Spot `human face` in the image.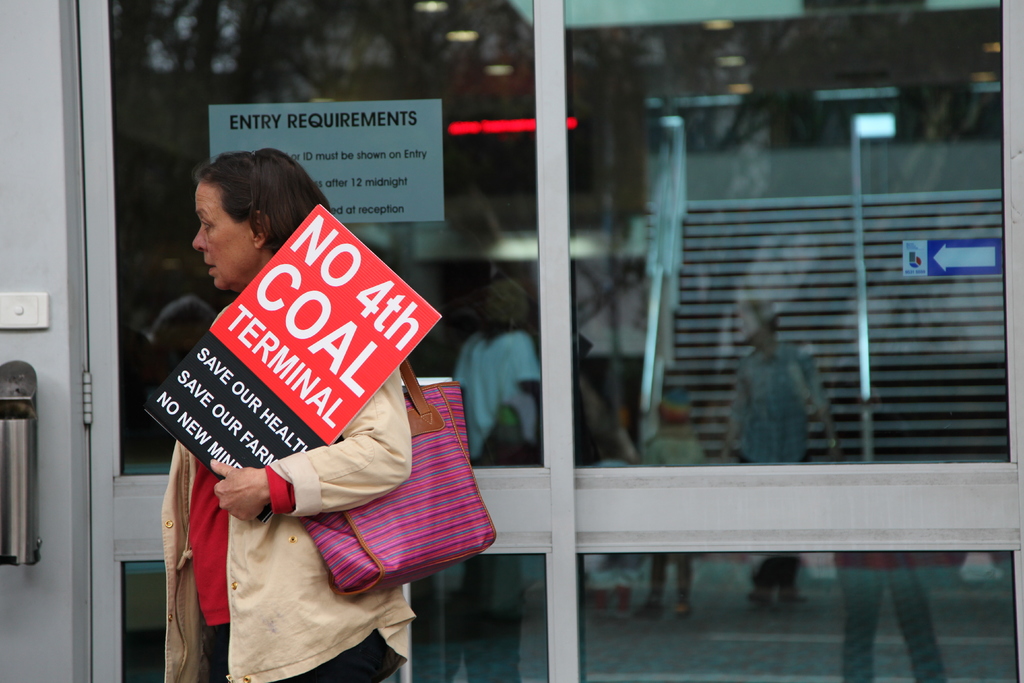
`human face` found at select_region(190, 177, 255, 288).
